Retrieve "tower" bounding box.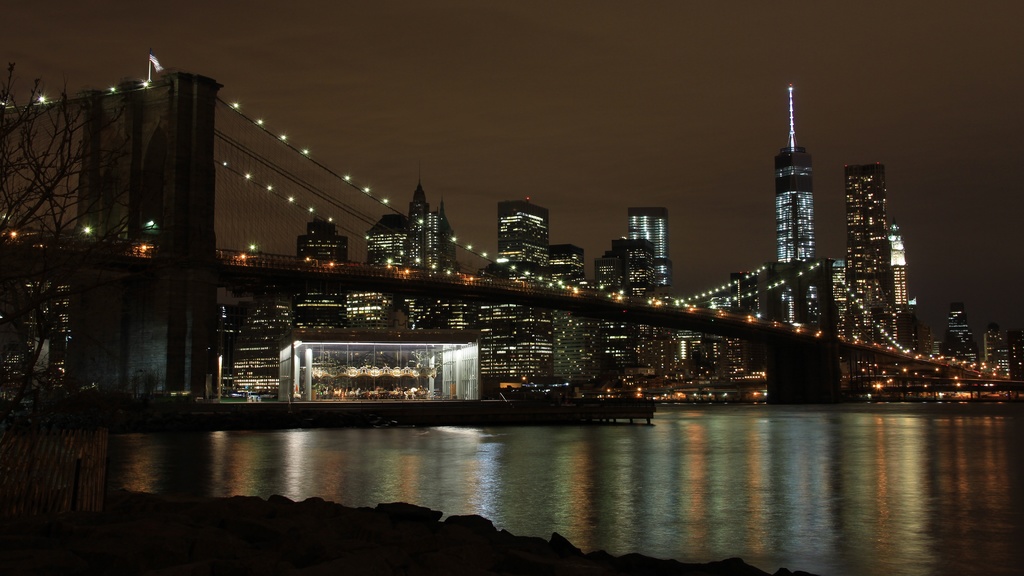
Bounding box: detection(362, 208, 422, 269).
